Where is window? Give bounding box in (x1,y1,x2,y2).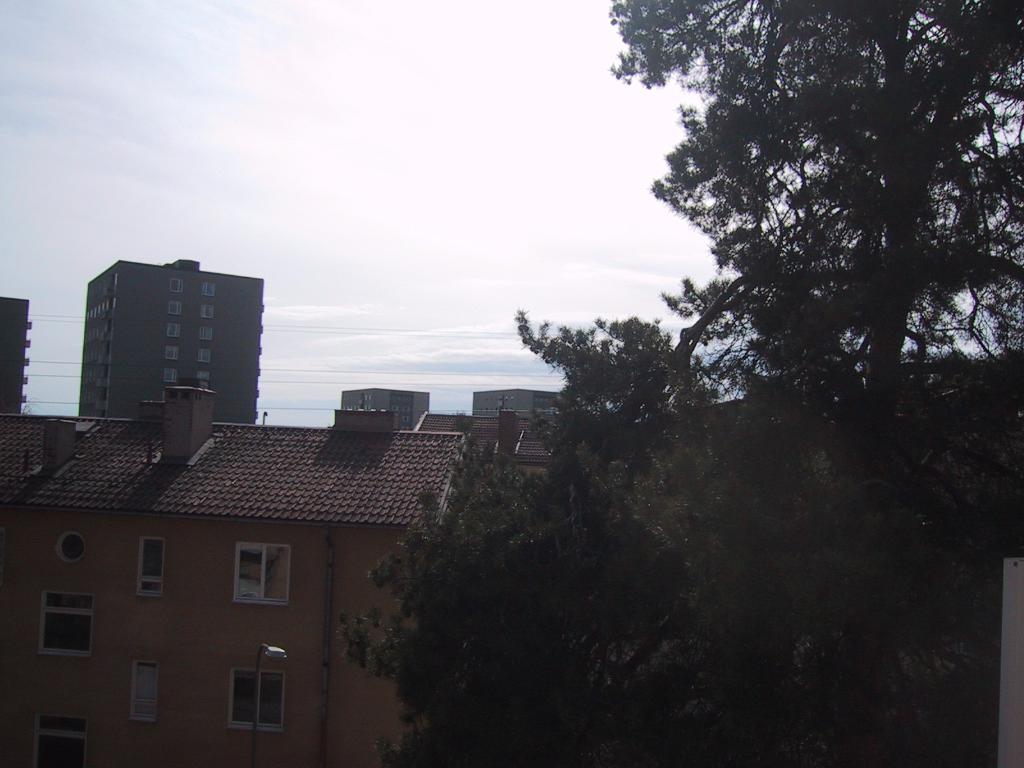
(162,318,183,339).
